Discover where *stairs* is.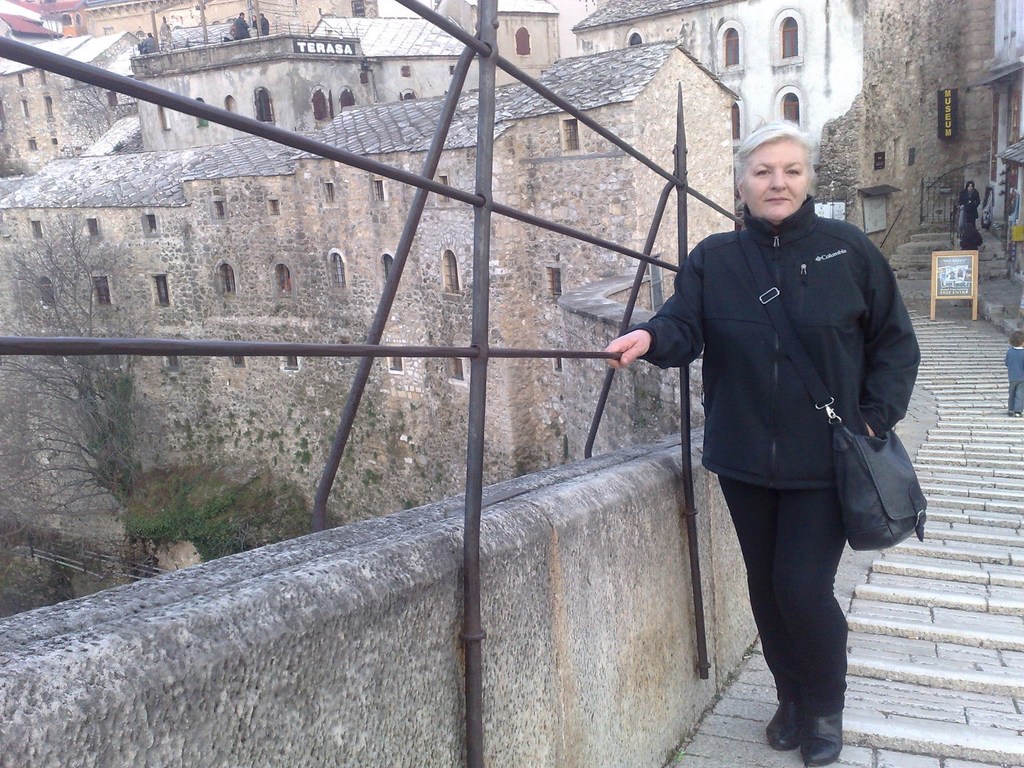
Discovered at Rect(659, 225, 1023, 767).
